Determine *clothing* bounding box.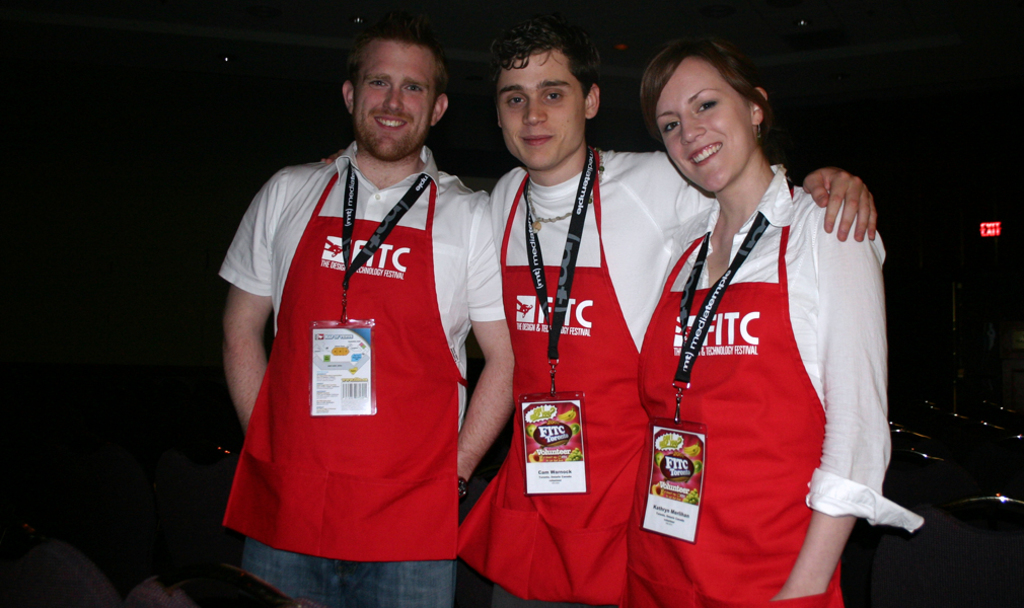
Determined: (x1=633, y1=184, x2=943, y2=607).
